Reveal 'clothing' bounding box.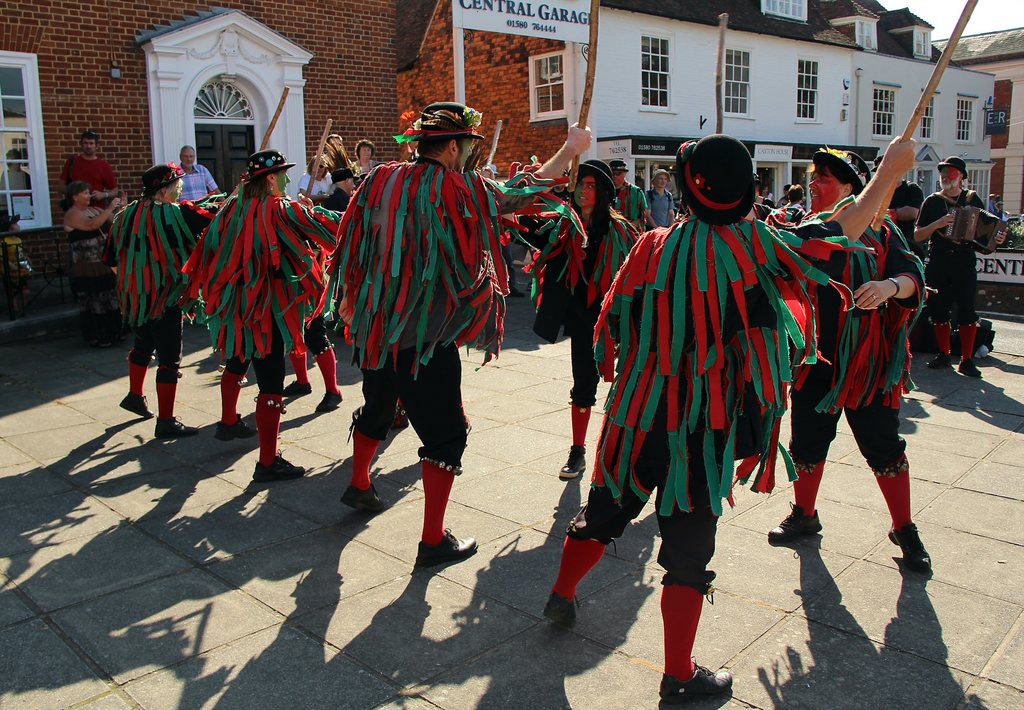
Revealed: 909/186/995/325.
